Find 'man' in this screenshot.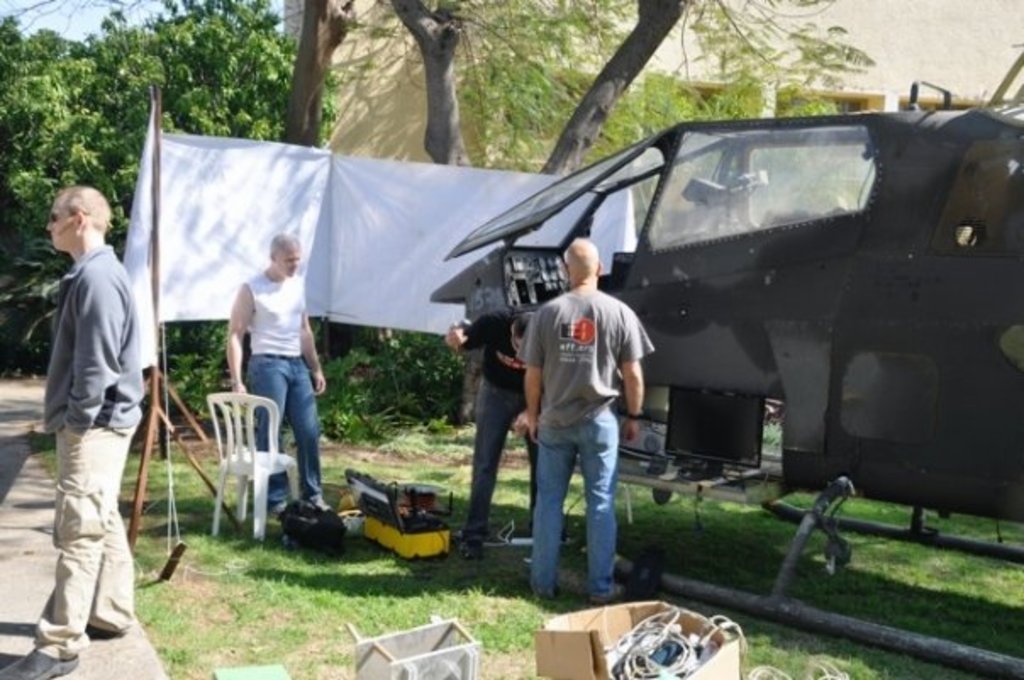
The bounding box for 'man' is (left=512, top=236, right=659, bottom=602).
